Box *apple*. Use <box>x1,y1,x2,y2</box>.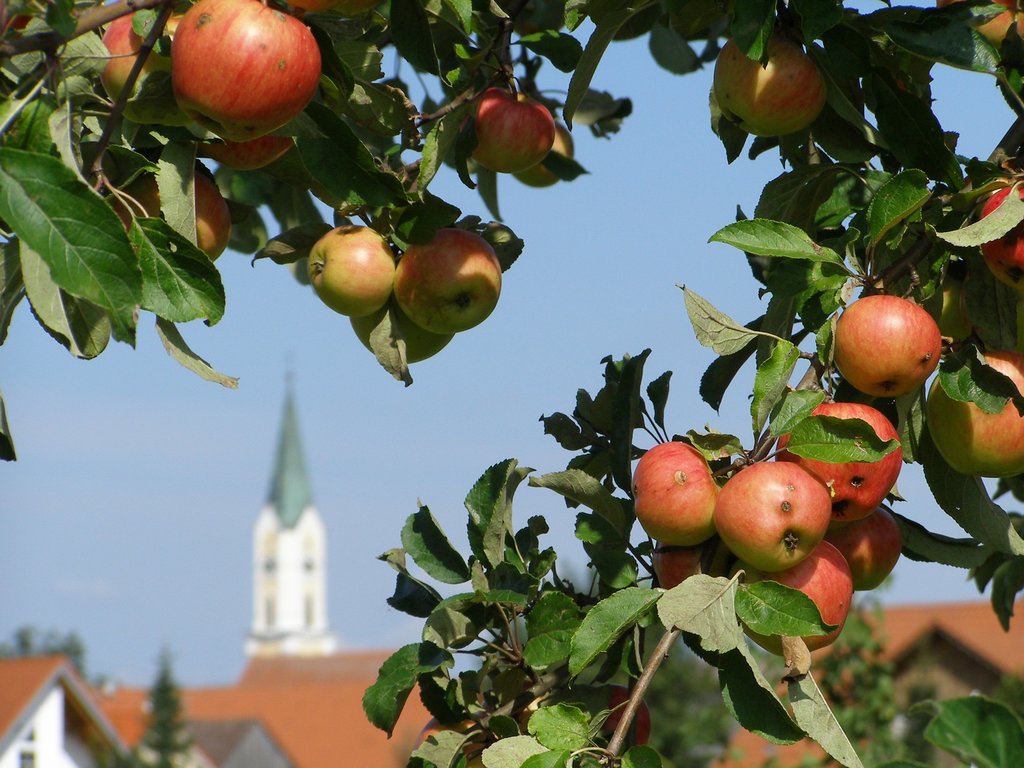
<box>393,228,504,333</box>.
